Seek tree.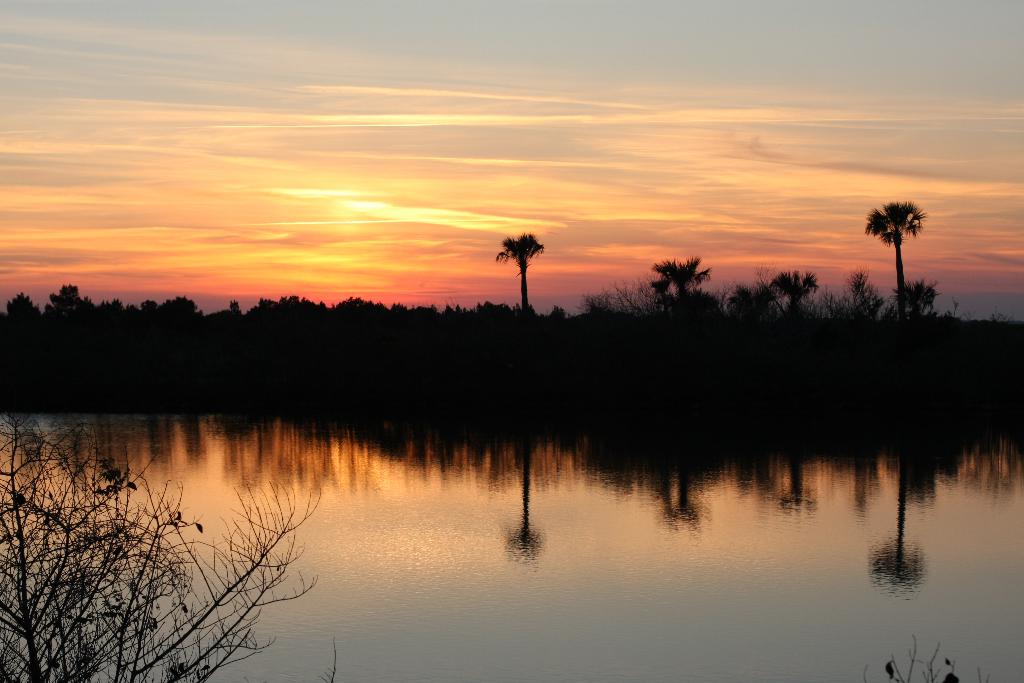
(143,286,222,343).
